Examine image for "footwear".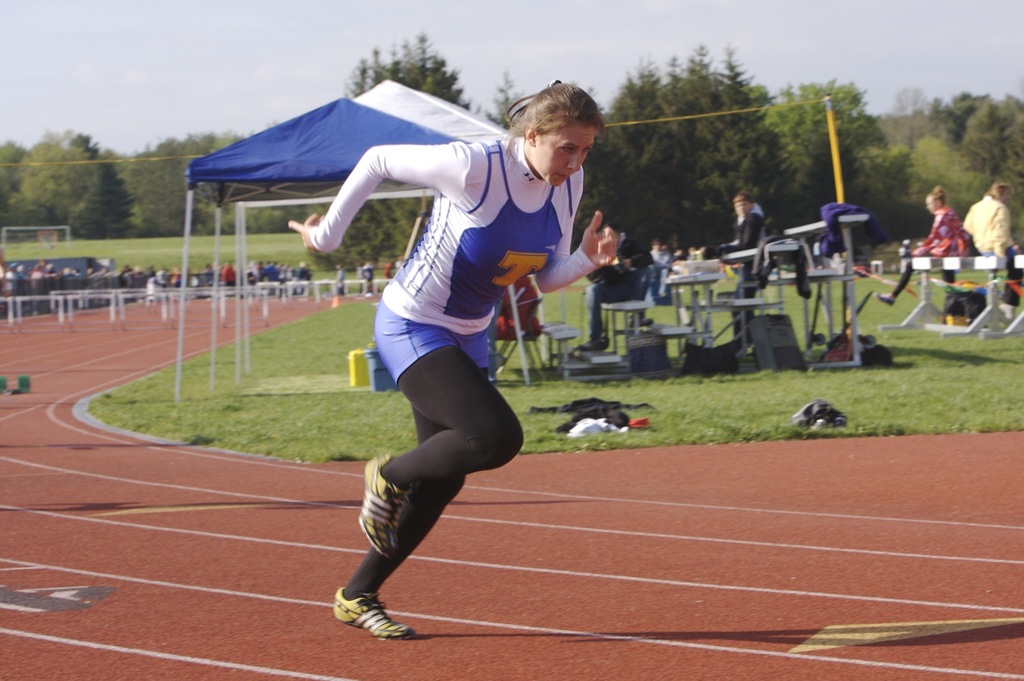
Examination result: <bbox>358, 454, 417, 559</bbox>.
